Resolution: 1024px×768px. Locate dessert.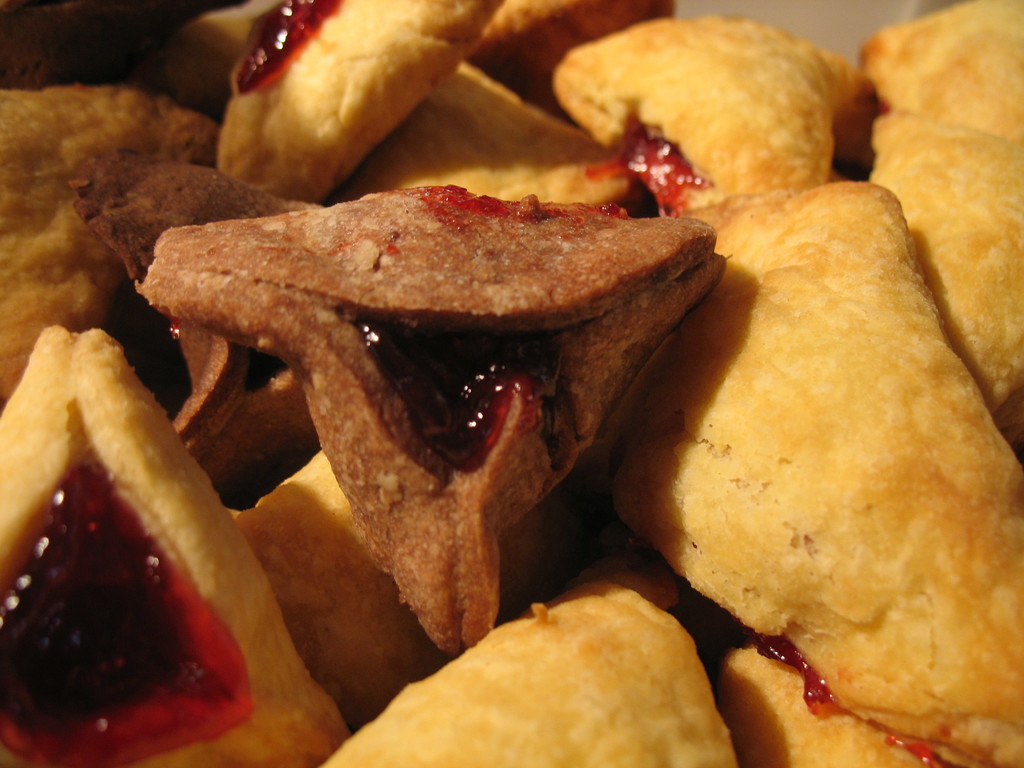
(left=220, top=0, right=504, bottom=199).
